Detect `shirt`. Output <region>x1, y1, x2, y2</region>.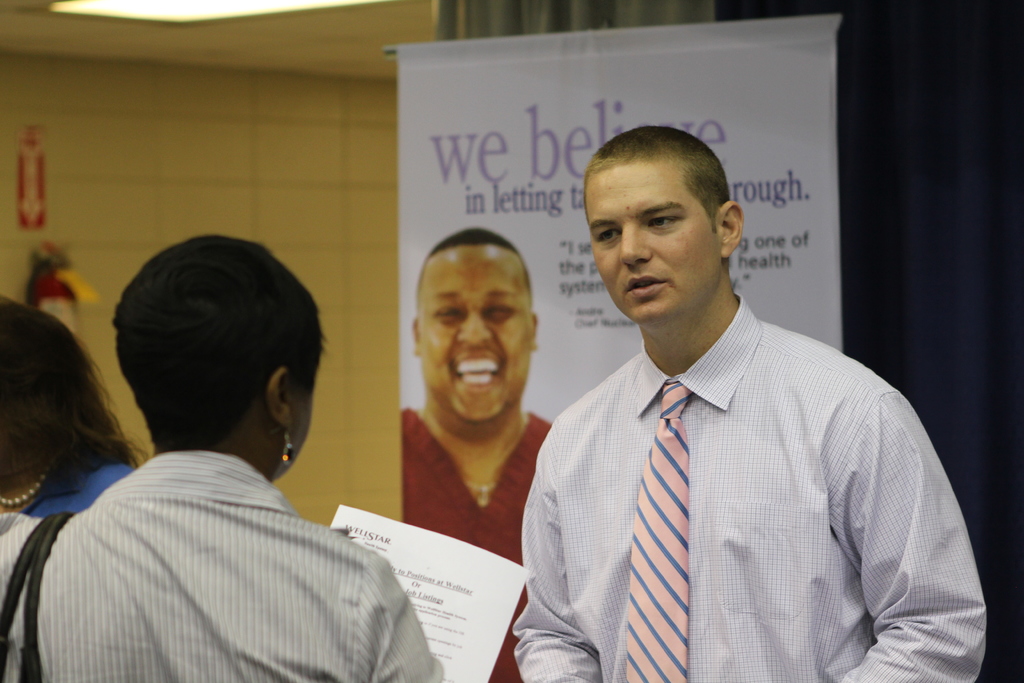
<region>0, 449, 442, 682</region>.
